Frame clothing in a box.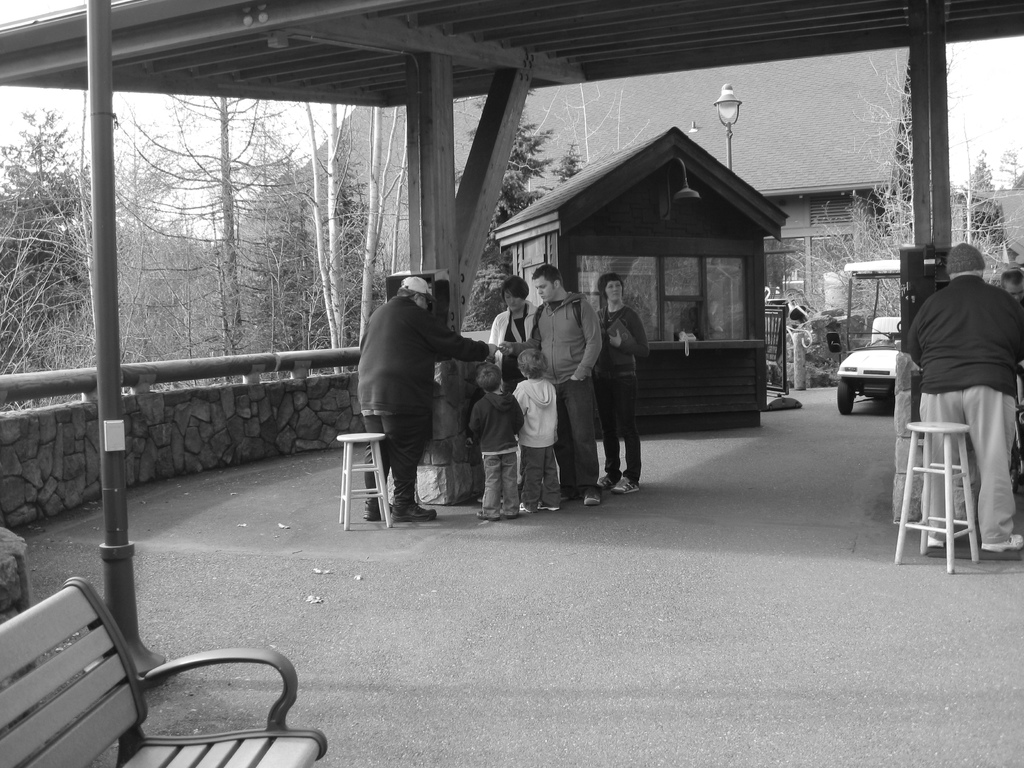
[604, 302, 648, 474].
